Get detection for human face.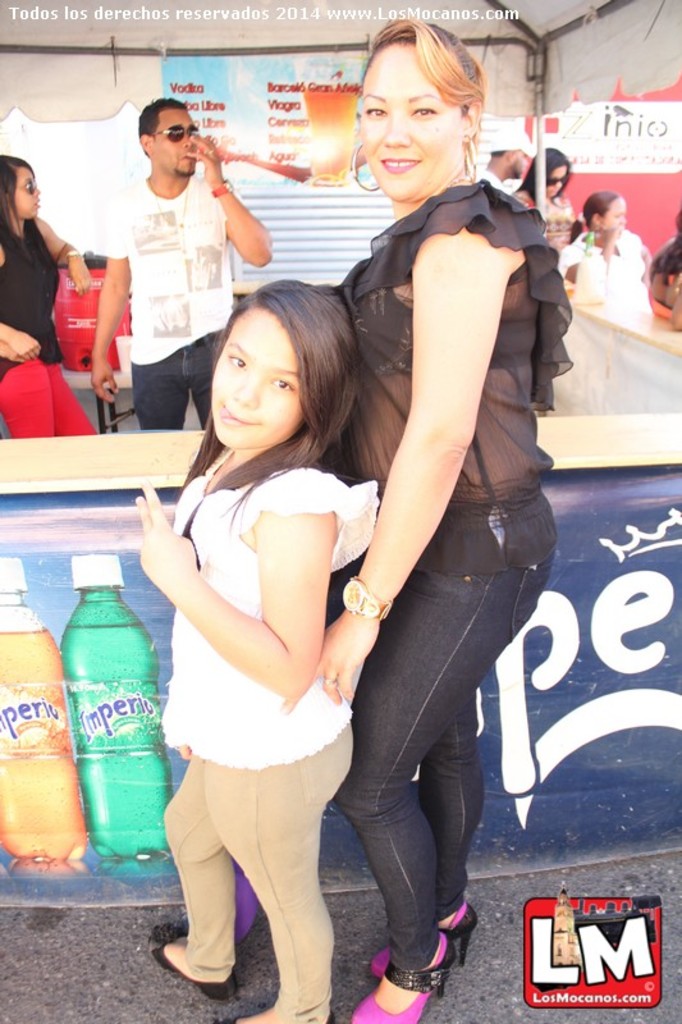
Detection: 150:106:202:175.
